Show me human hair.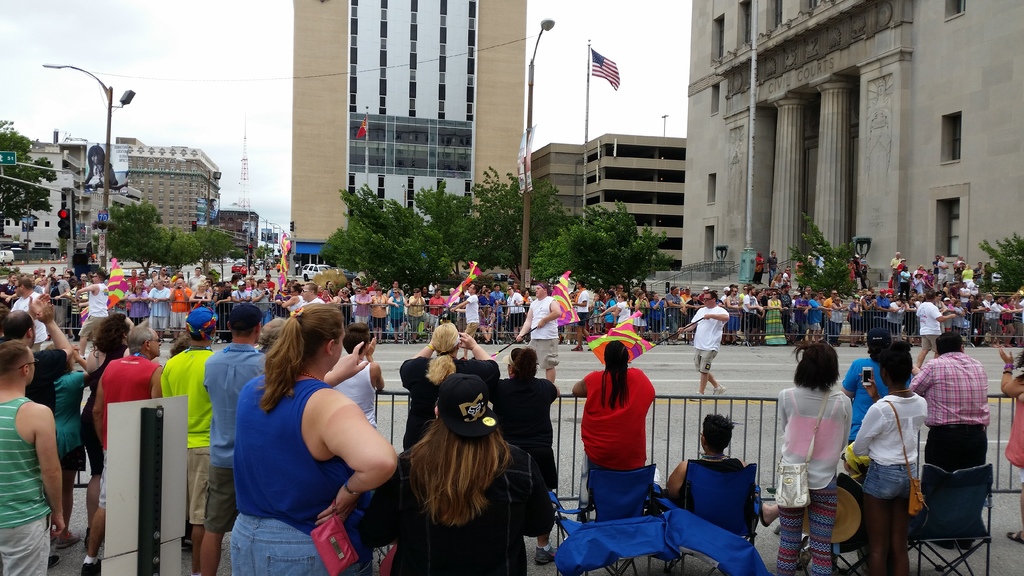
human hair is here: (left=541, top=280, right=552, bottom=298).
